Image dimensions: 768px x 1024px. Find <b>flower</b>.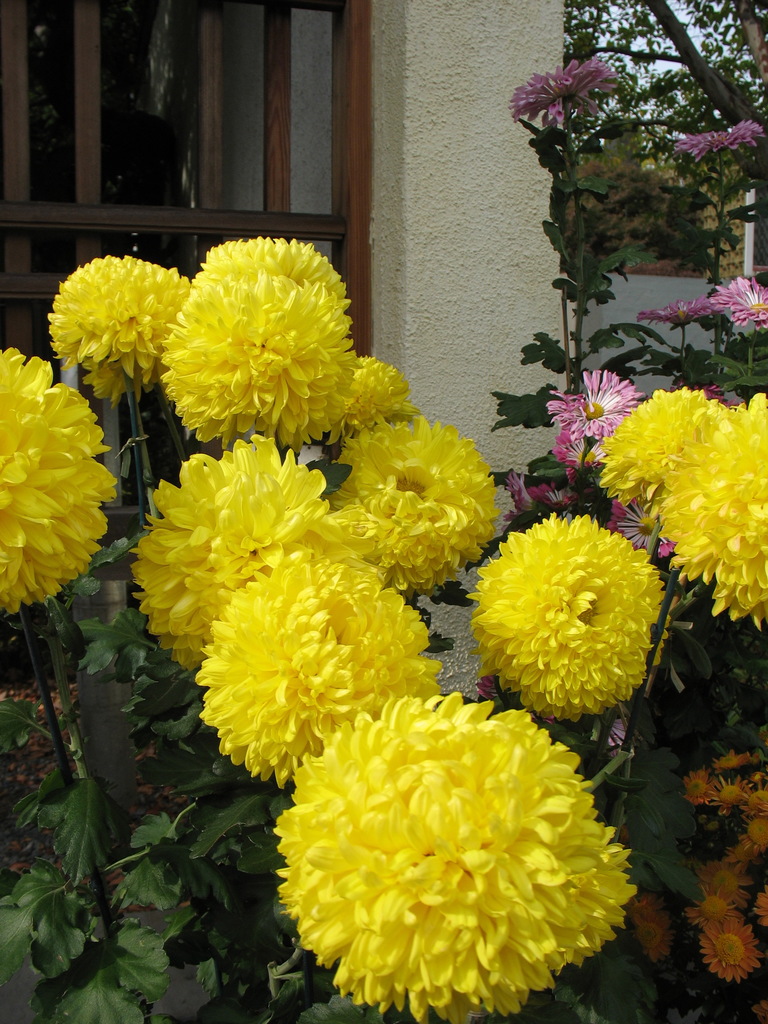
BBox(735, 810, 767, 856).
